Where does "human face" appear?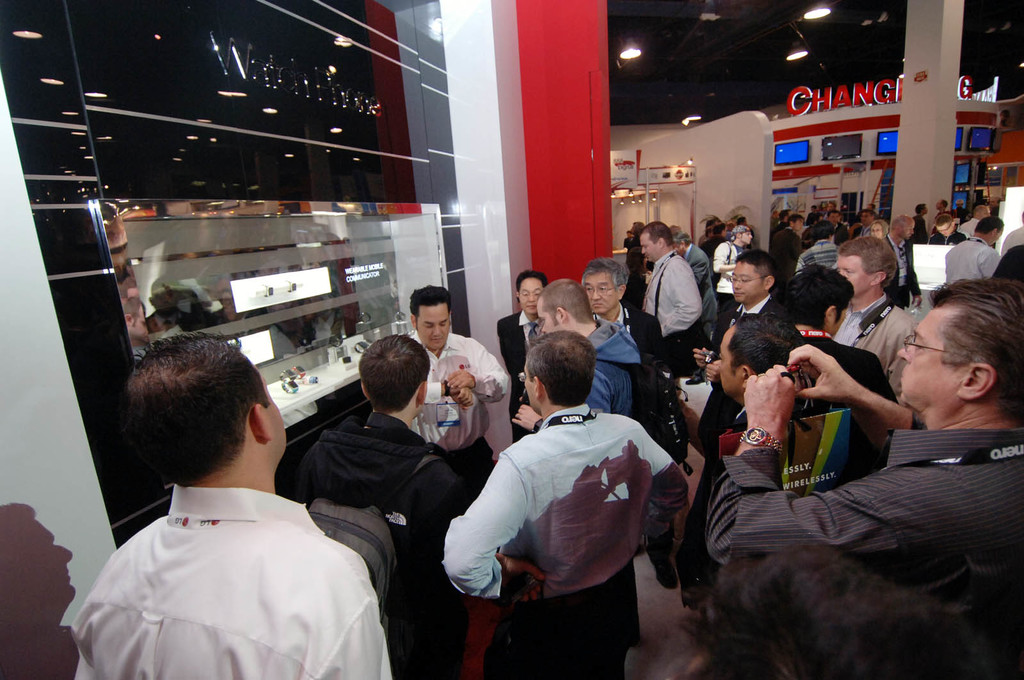
Appears at <region>900, 306, 970, 407</region>.
